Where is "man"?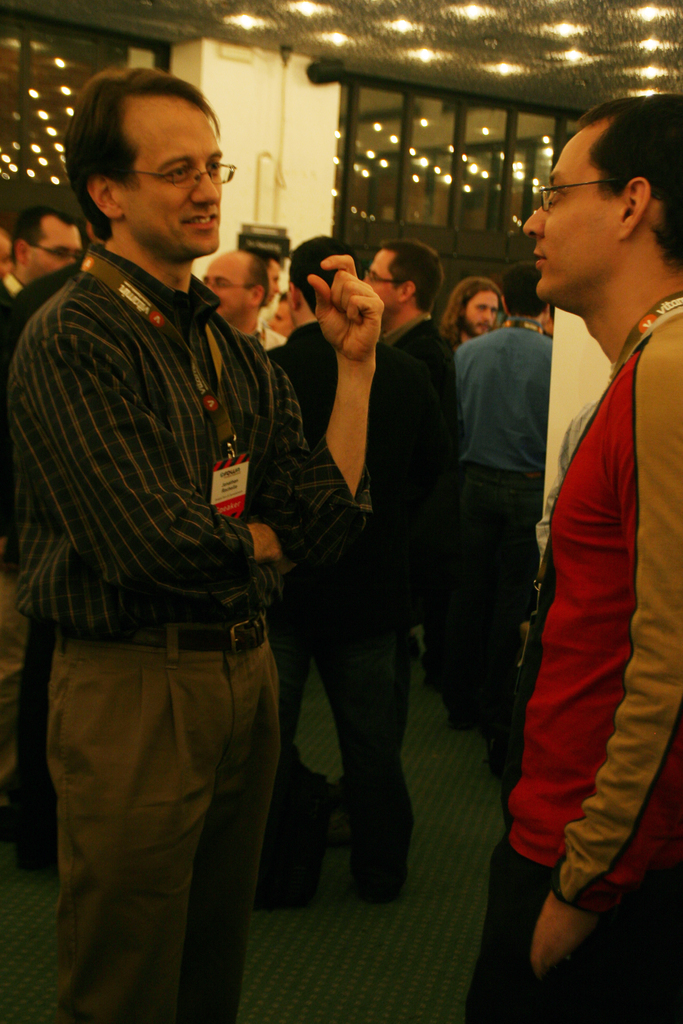
335,236,458,897.
